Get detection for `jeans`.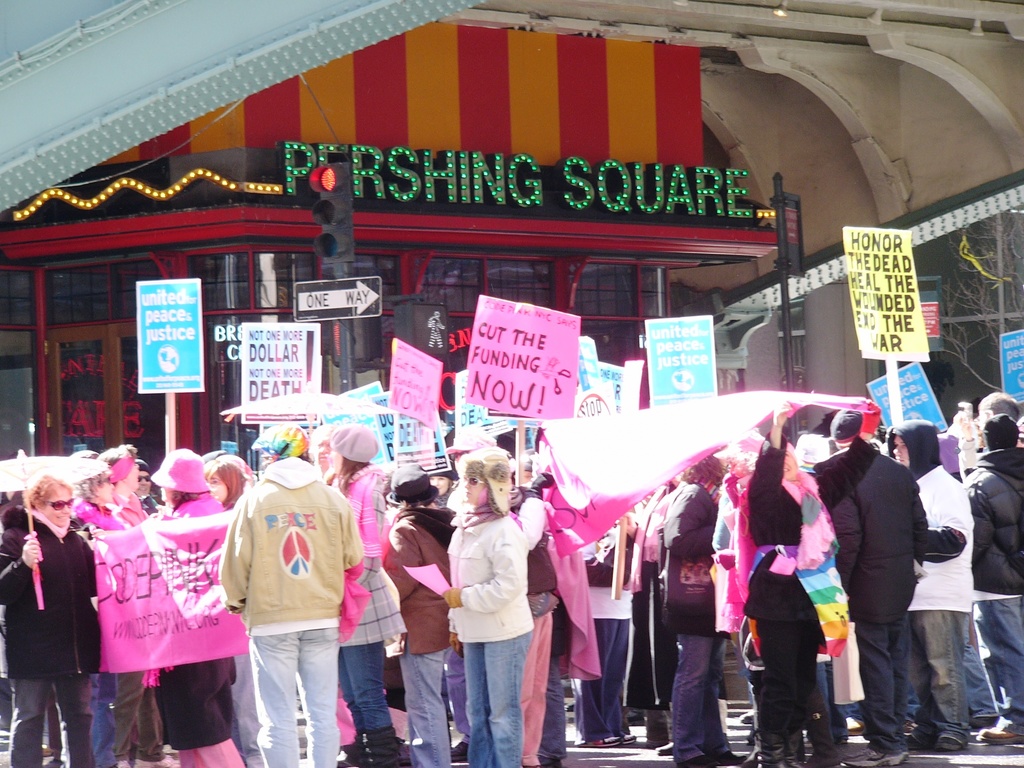
Detection: locate(975, 598, 1022, 735).
